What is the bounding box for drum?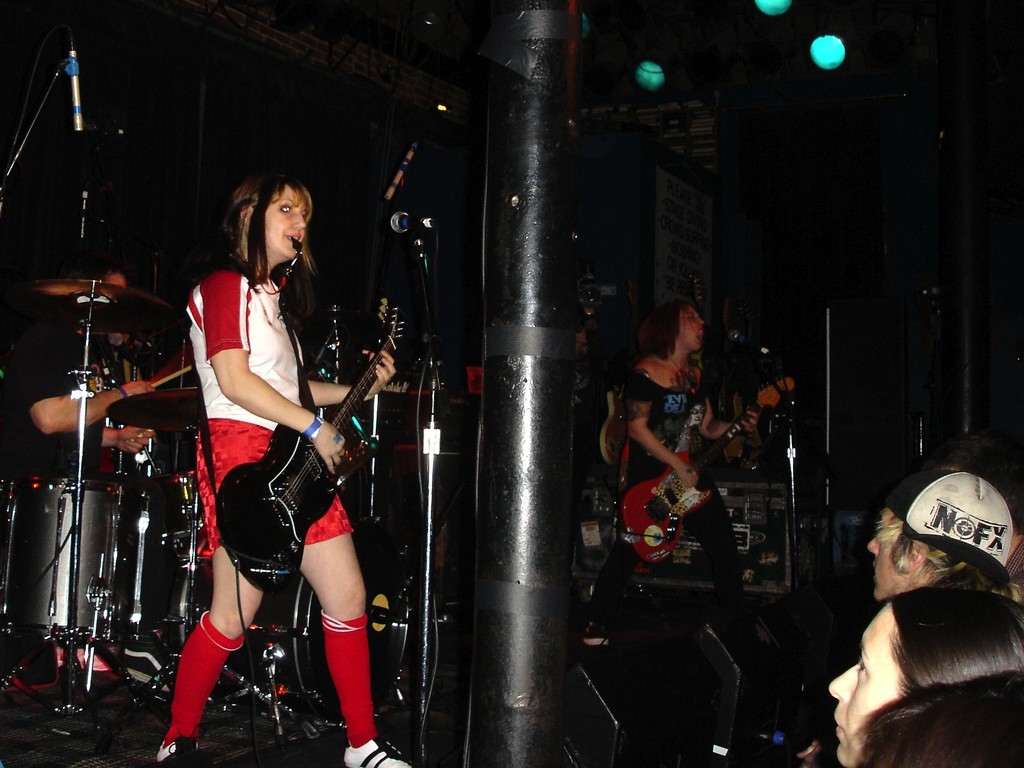
Rect(5, 471, 142, 644).
